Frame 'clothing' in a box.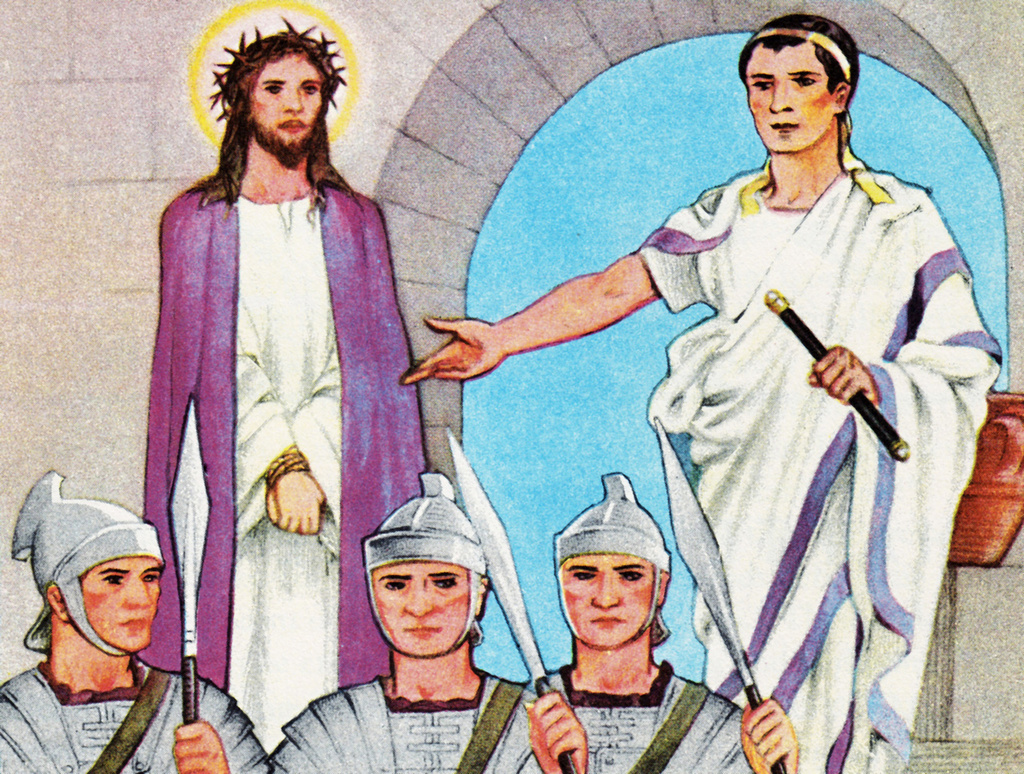
bbox=[126, 156, 502, 691].
